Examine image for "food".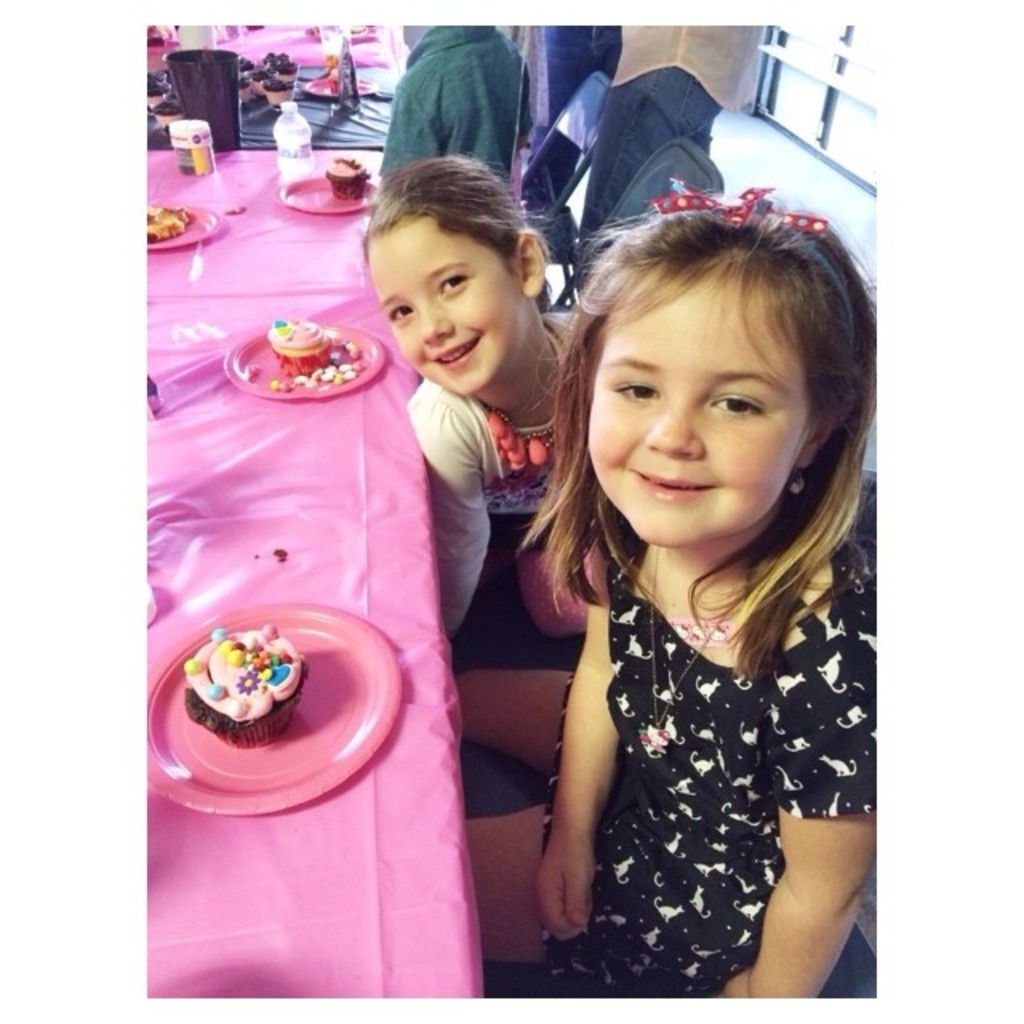
Examination result: BBox(326, 155, 374, 202).
